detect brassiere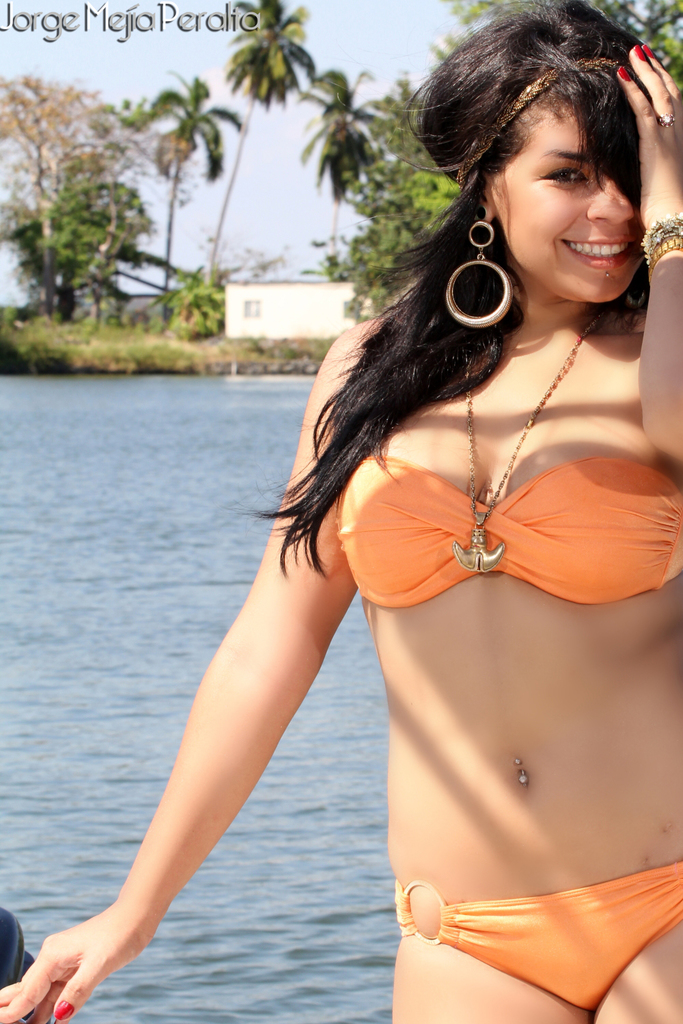
pyautogui.locateOnScreen(346, 405, 635, 616)
